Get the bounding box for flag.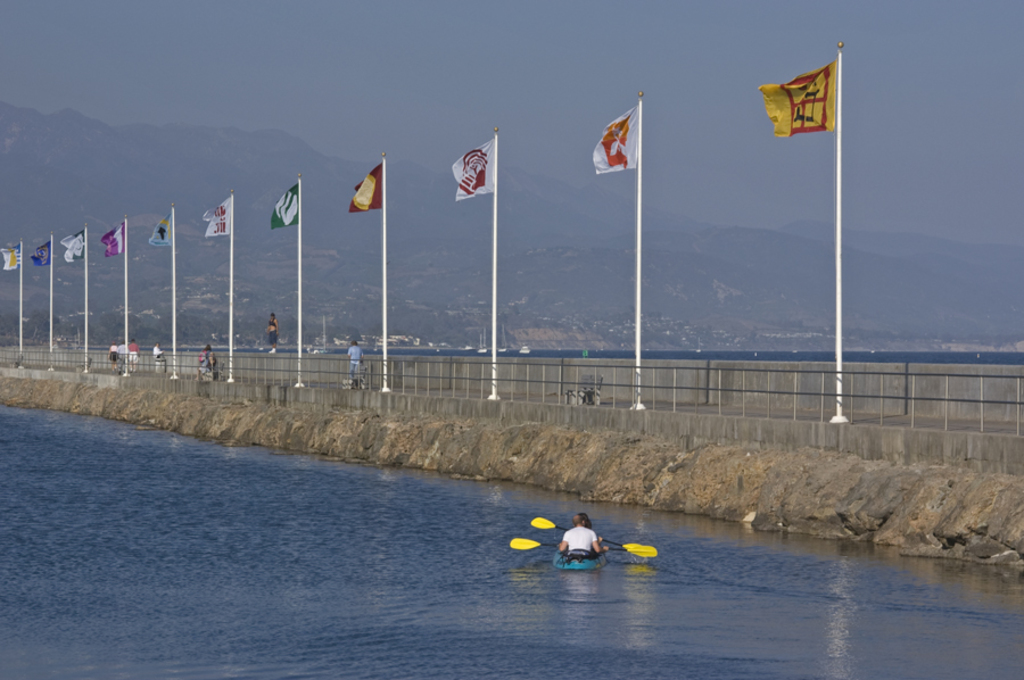
box=[0, 243, 25, 273].
